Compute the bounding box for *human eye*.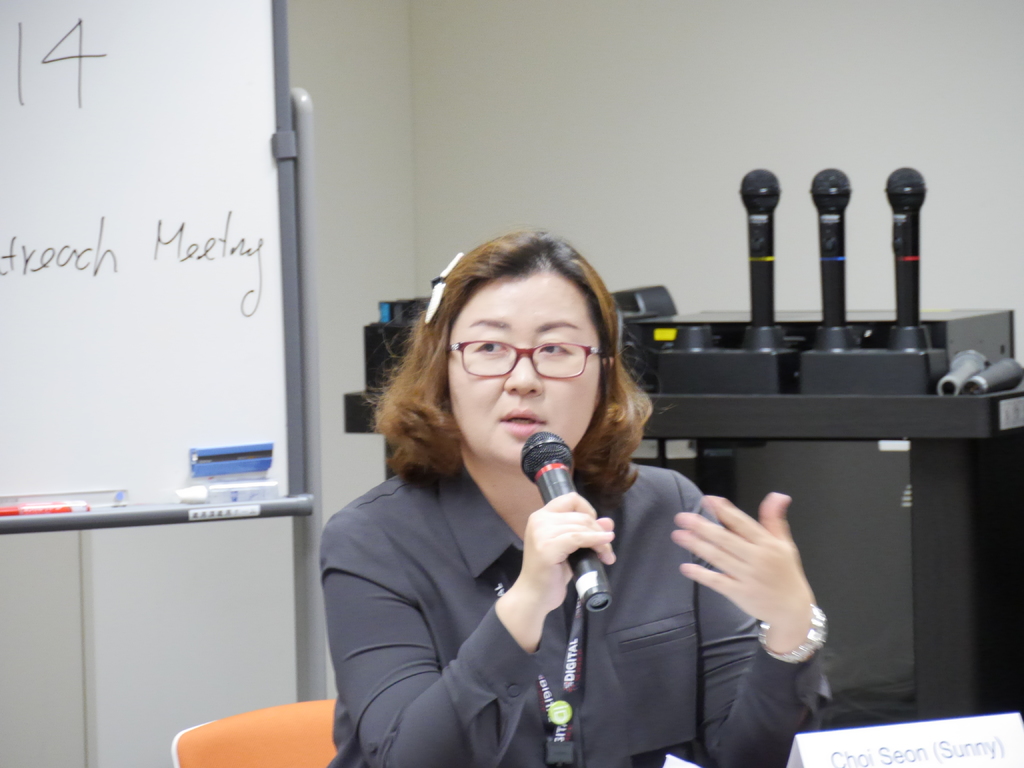
pyautogui.locateOnScreen(533, 332, 572, 358).
